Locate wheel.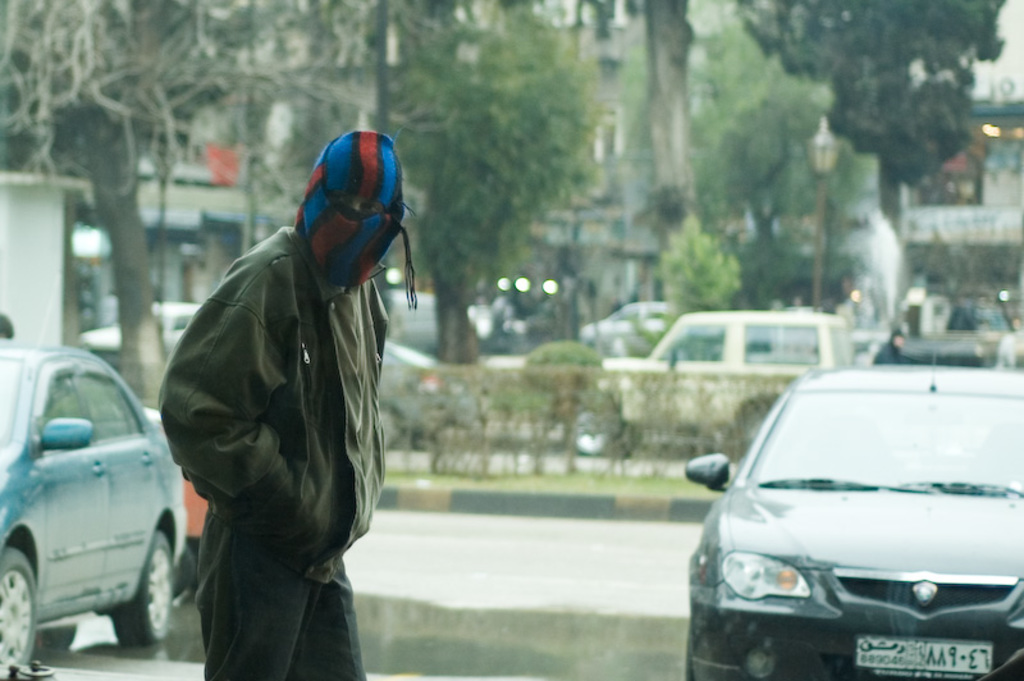
Bounding box: [570, 410, 609, 449].
